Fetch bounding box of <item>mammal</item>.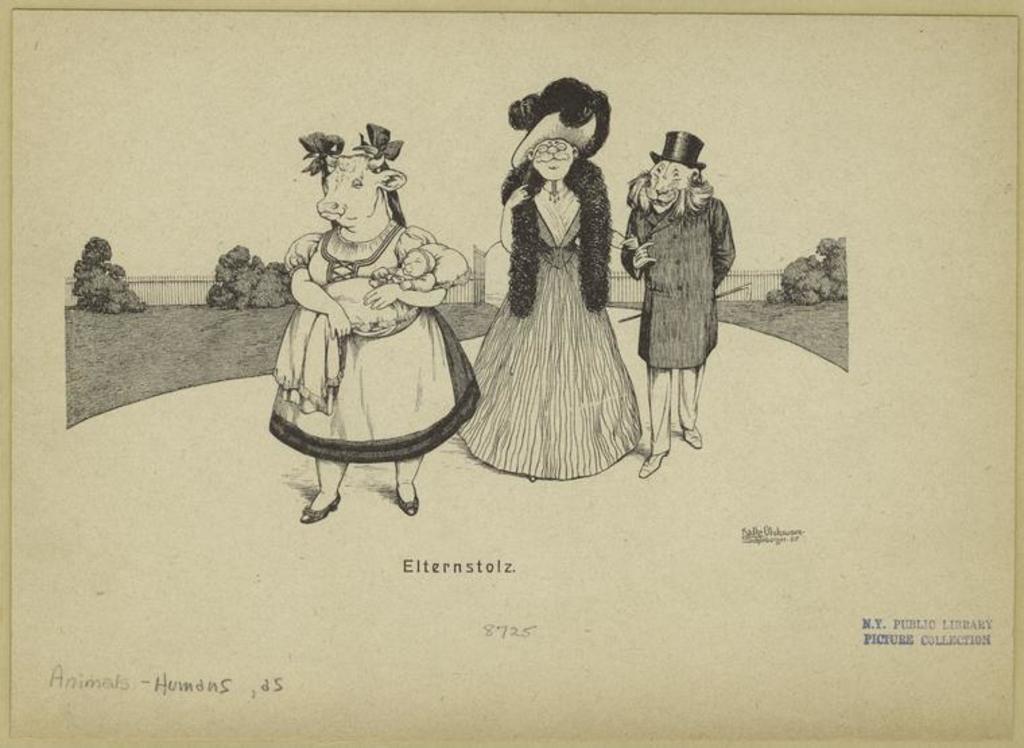
Bbox: Rect(265, 119, 484, 524).
